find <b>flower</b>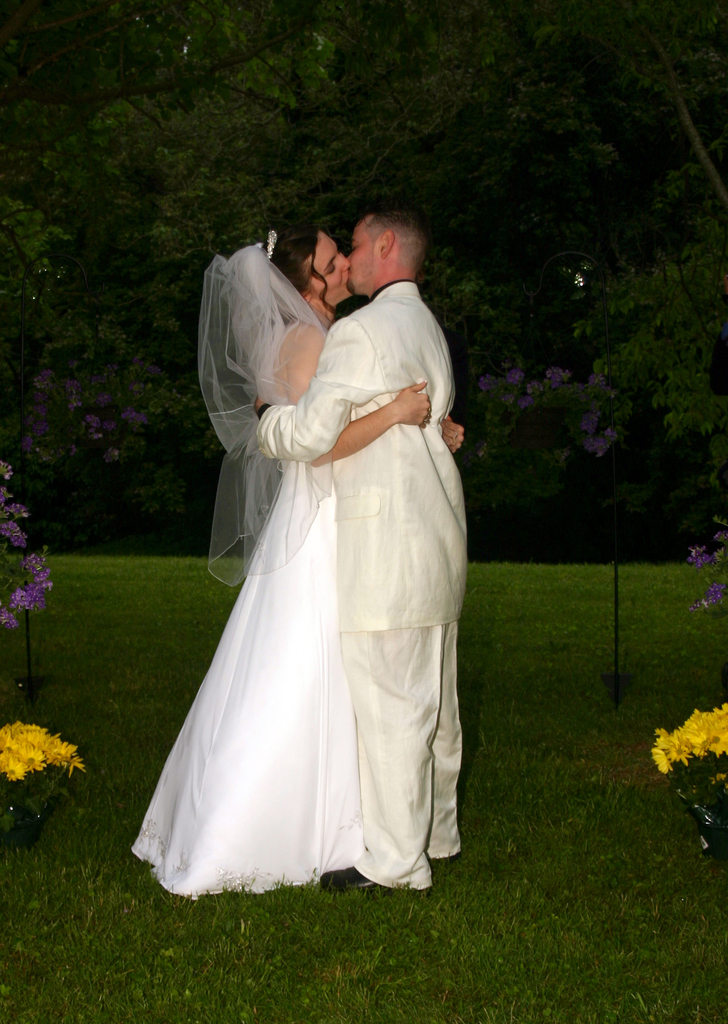
692 575 727 614
